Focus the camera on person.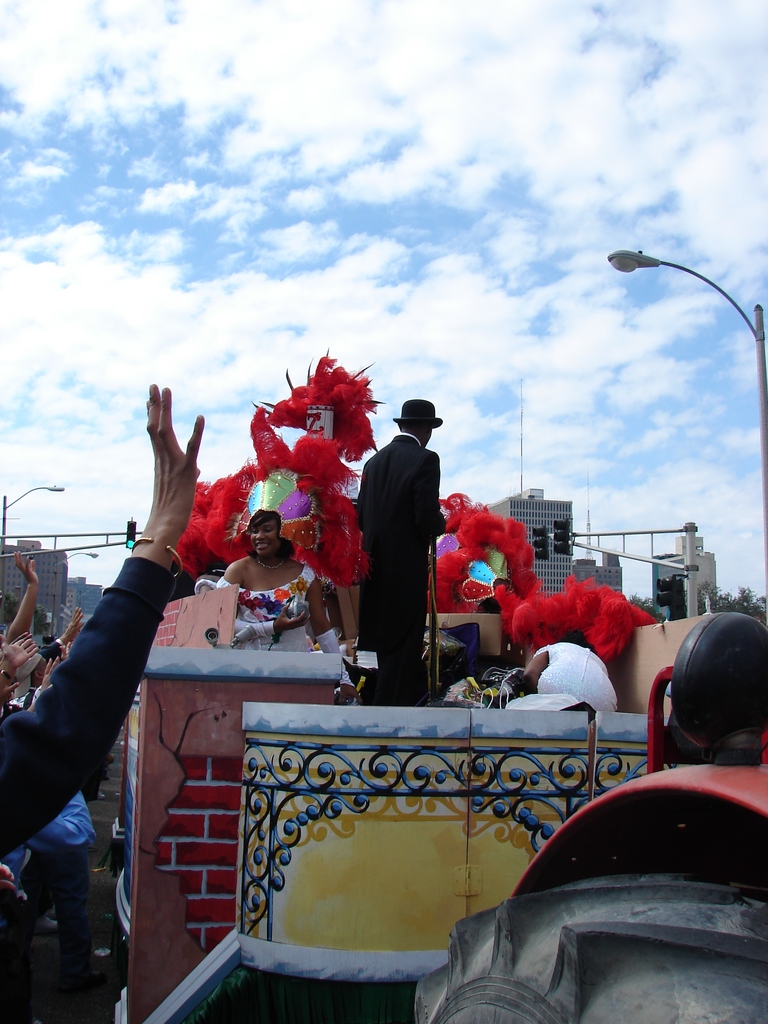
Focus region: (x1=0, y1=390, x2=220, y2=1023).
